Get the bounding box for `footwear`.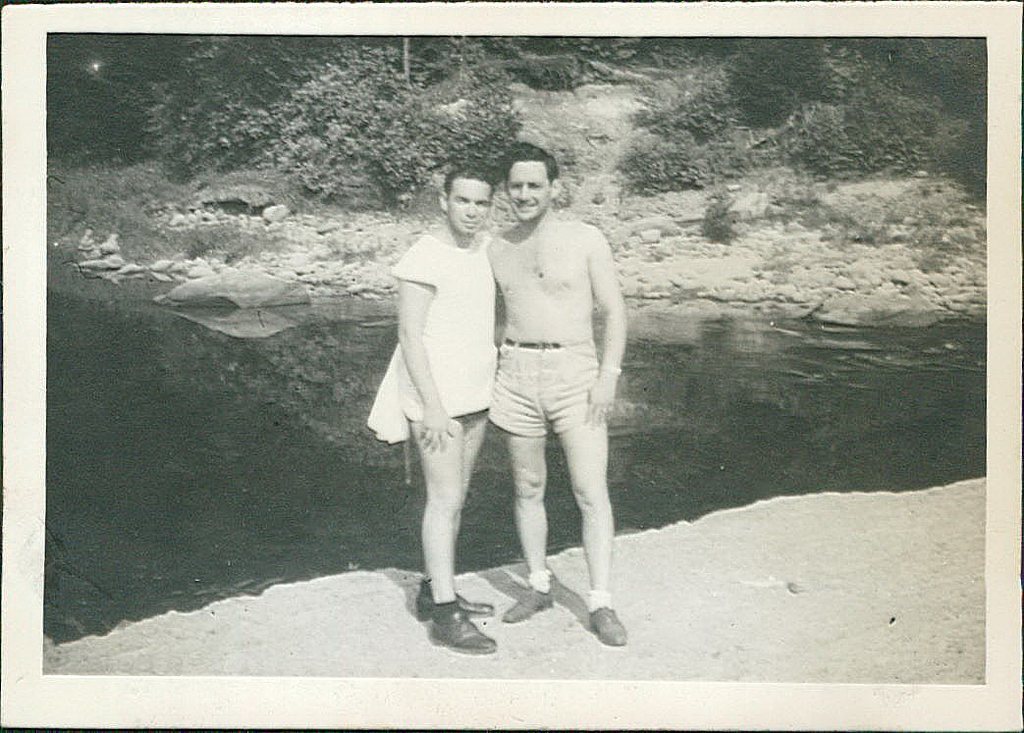
bbox=(409, 580, 495, 654).
